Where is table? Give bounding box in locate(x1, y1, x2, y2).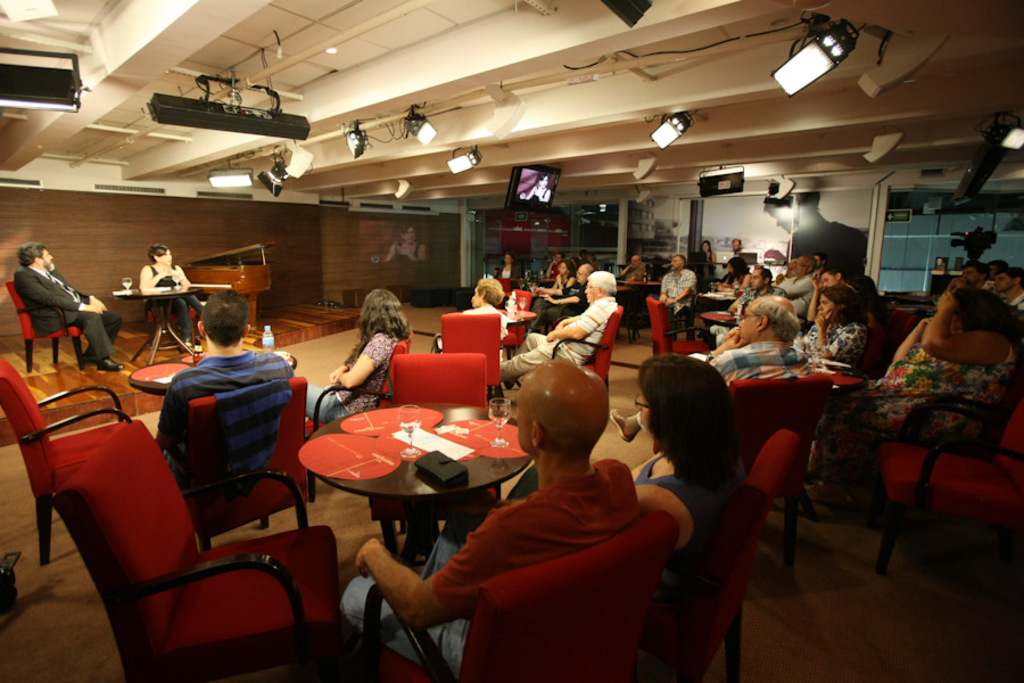
locate(118, 285, 196, 368).
